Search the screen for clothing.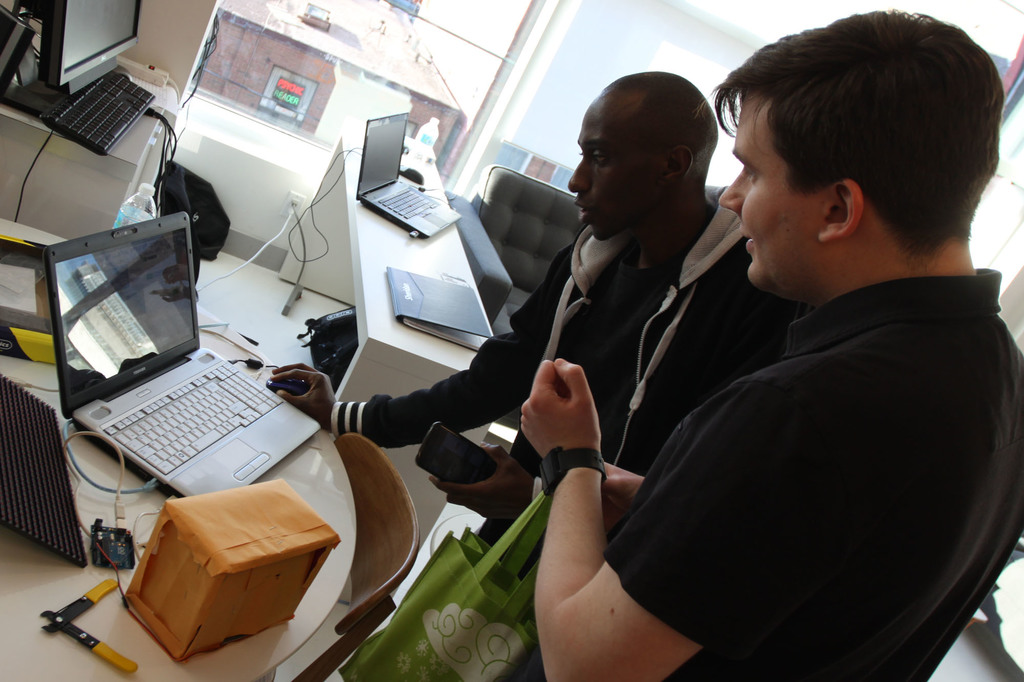
Found at [332,190,784,569].
